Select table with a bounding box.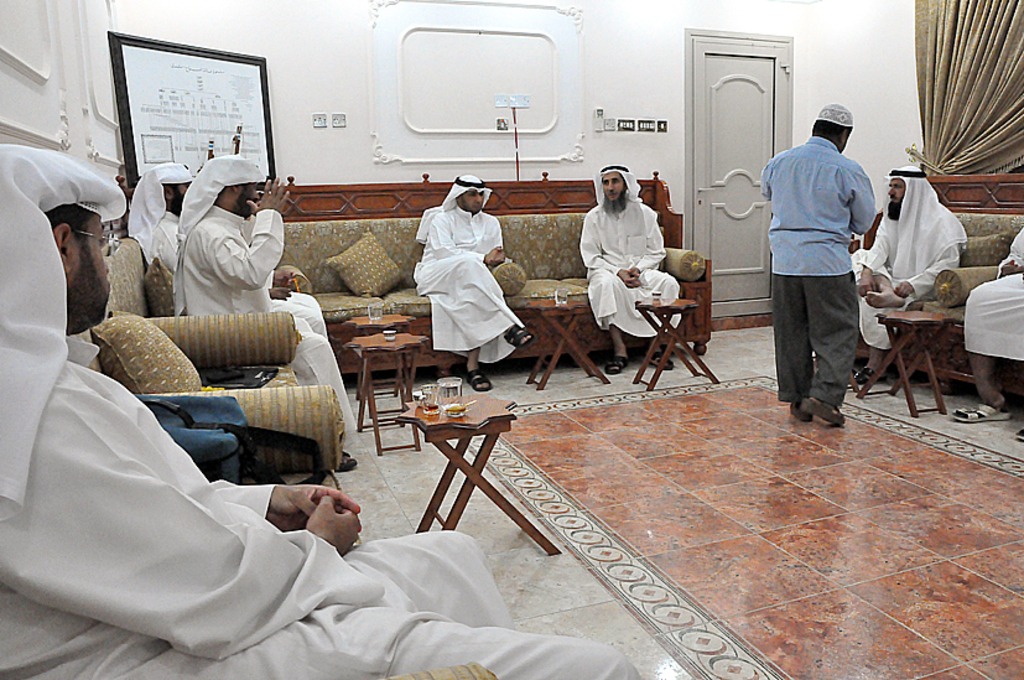
395:394:540:547.
